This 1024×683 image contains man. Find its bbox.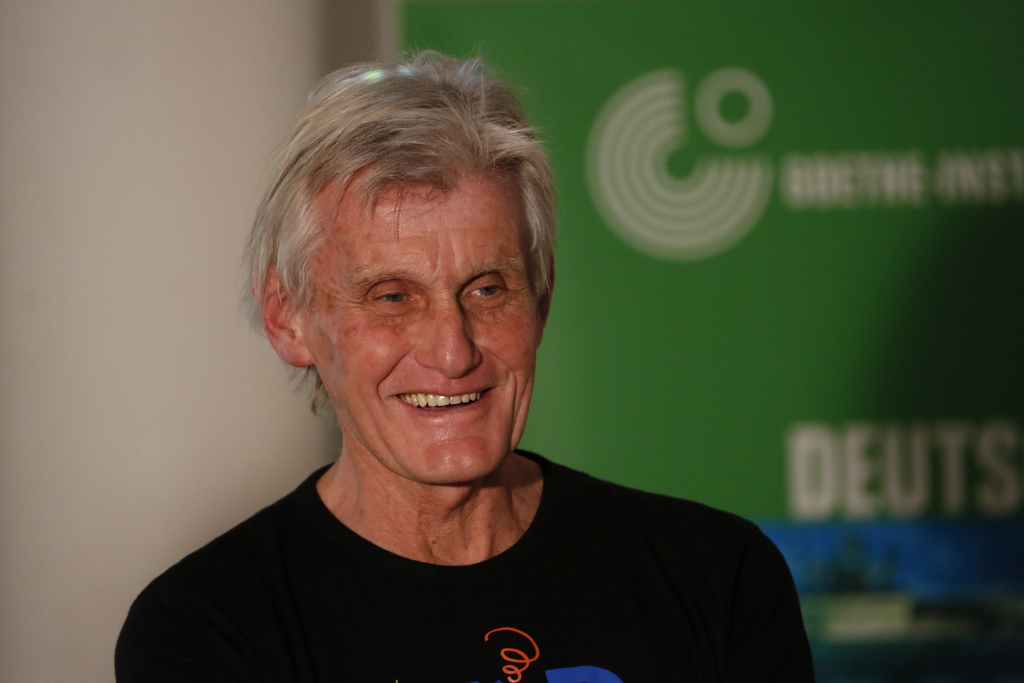
bbox=[138, 88, 817, 669].
